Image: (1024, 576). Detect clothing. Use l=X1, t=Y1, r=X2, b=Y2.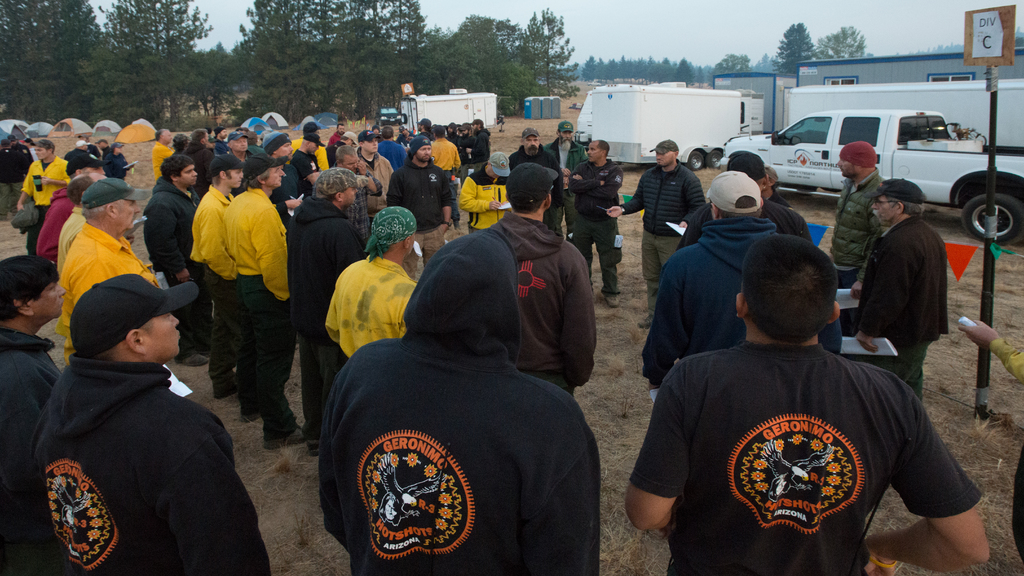
l=648, t=306, r=963, b=563.
